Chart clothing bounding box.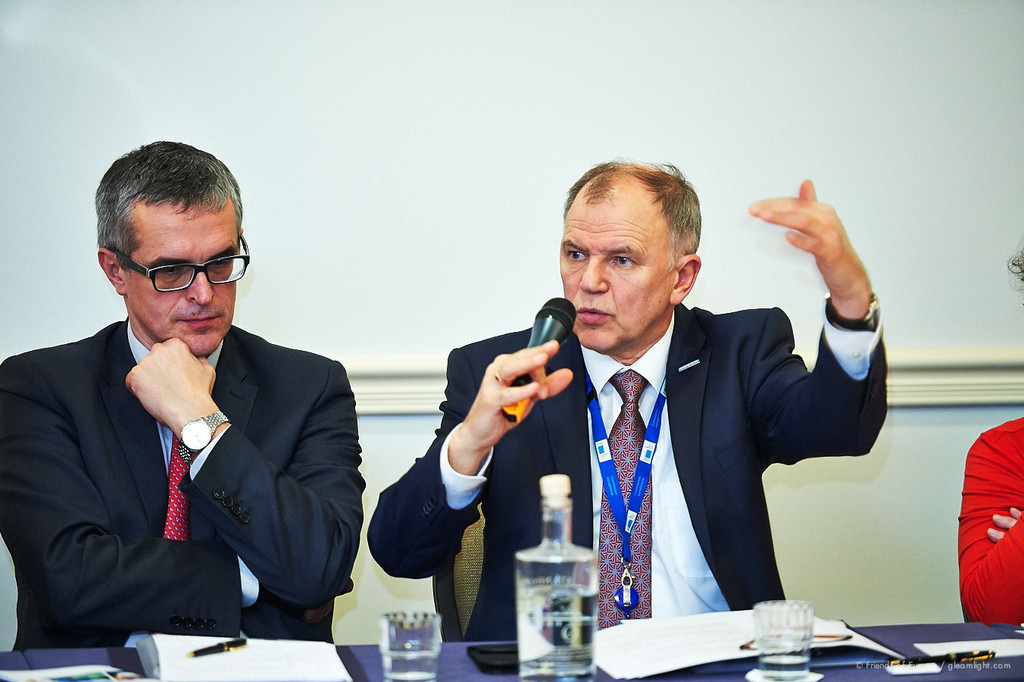
Charted: box(368, 307, 883, 644).
